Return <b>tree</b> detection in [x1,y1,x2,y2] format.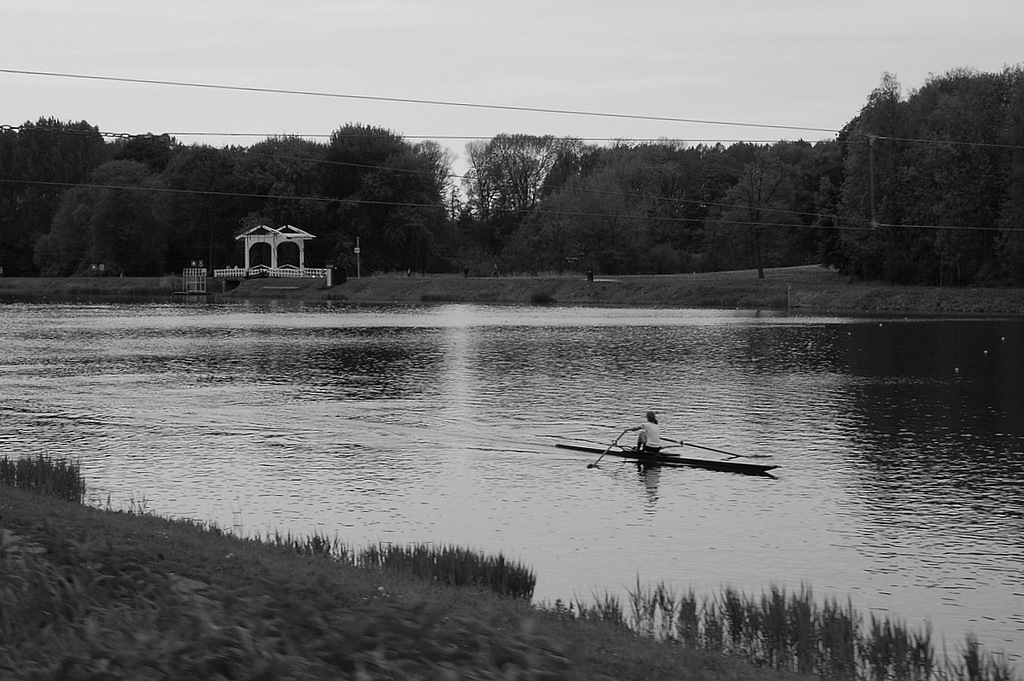
[494,131,614,265].
